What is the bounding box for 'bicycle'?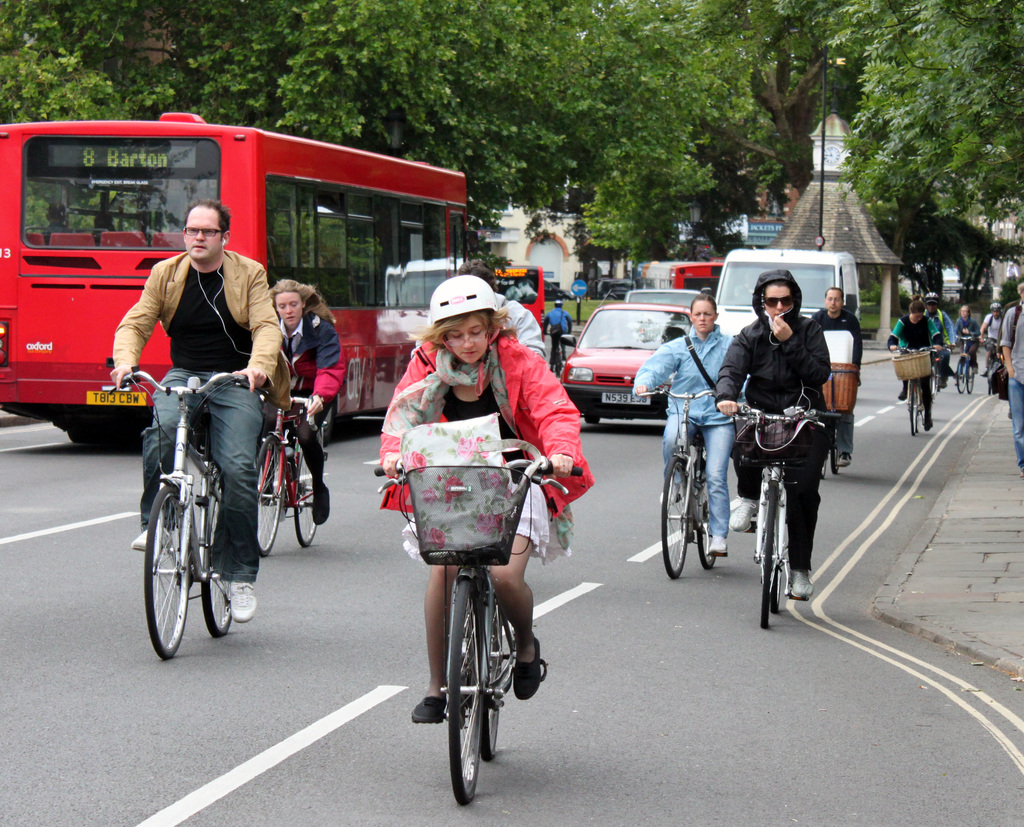
l=981, t=325, r=1011, b=405.
